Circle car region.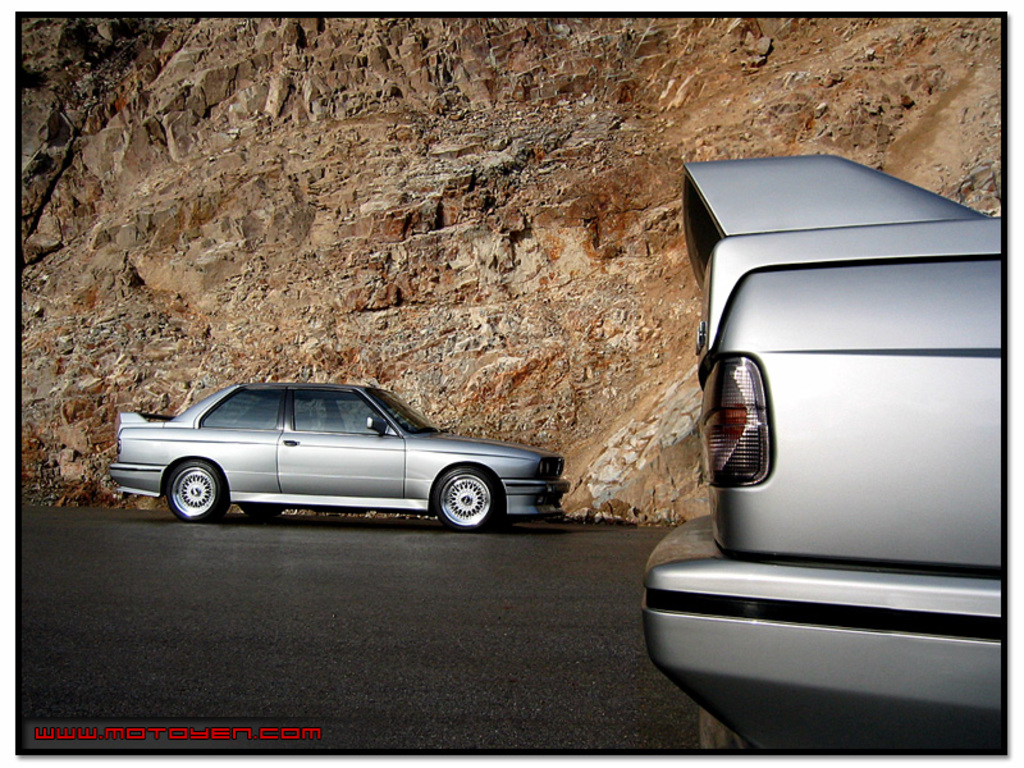
Region: <bbox>639, 156, 1006, 767</bbox>.
